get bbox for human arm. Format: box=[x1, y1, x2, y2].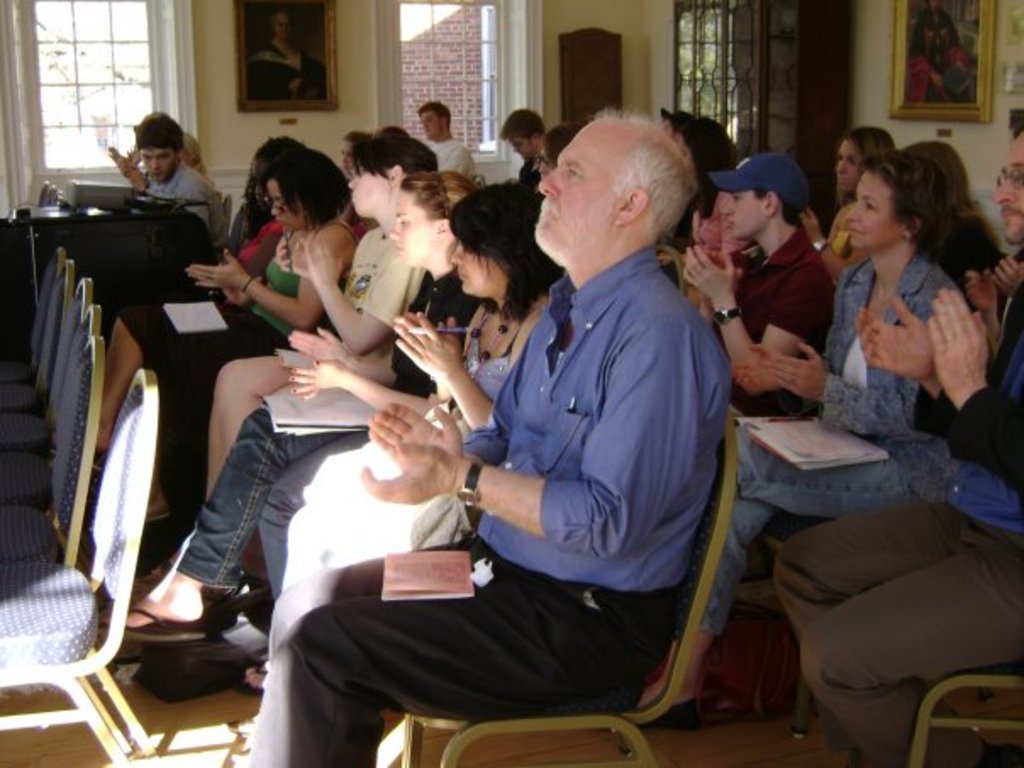
box=[303, 229, 426, 351].
